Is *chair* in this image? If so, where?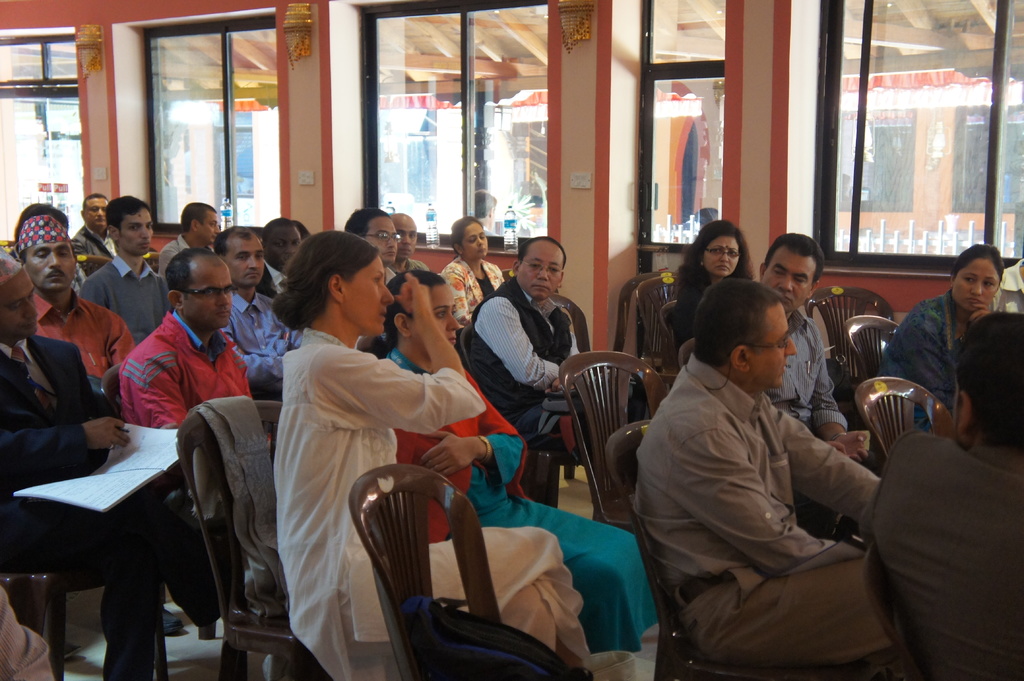
Yes, at [803,287,900,449].
